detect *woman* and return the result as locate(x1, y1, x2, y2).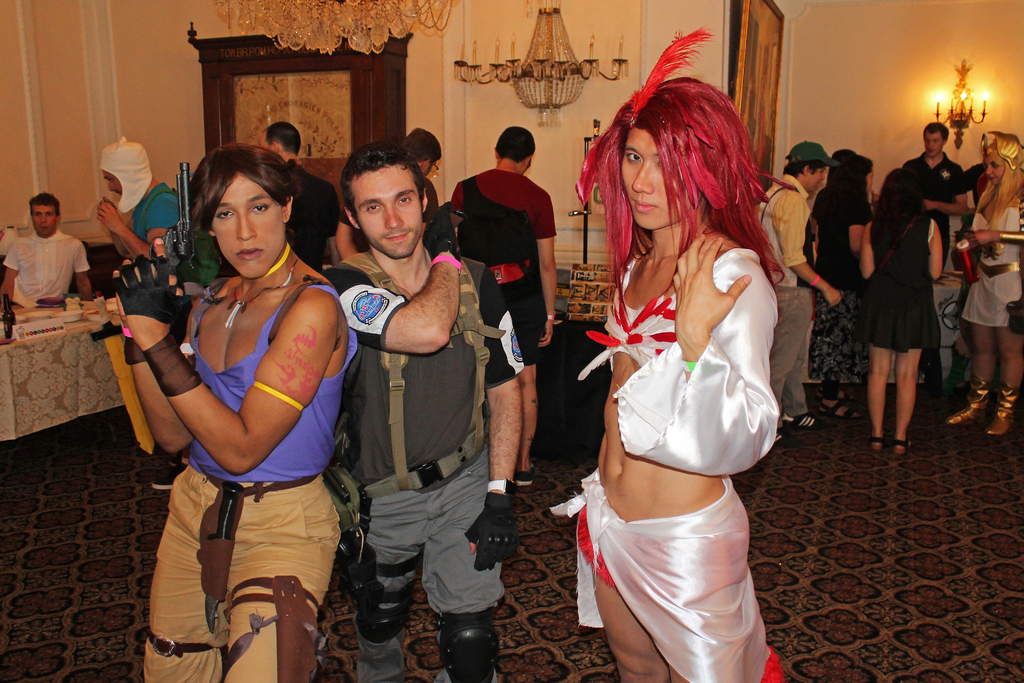
locate(855, 169, 946, 457).
